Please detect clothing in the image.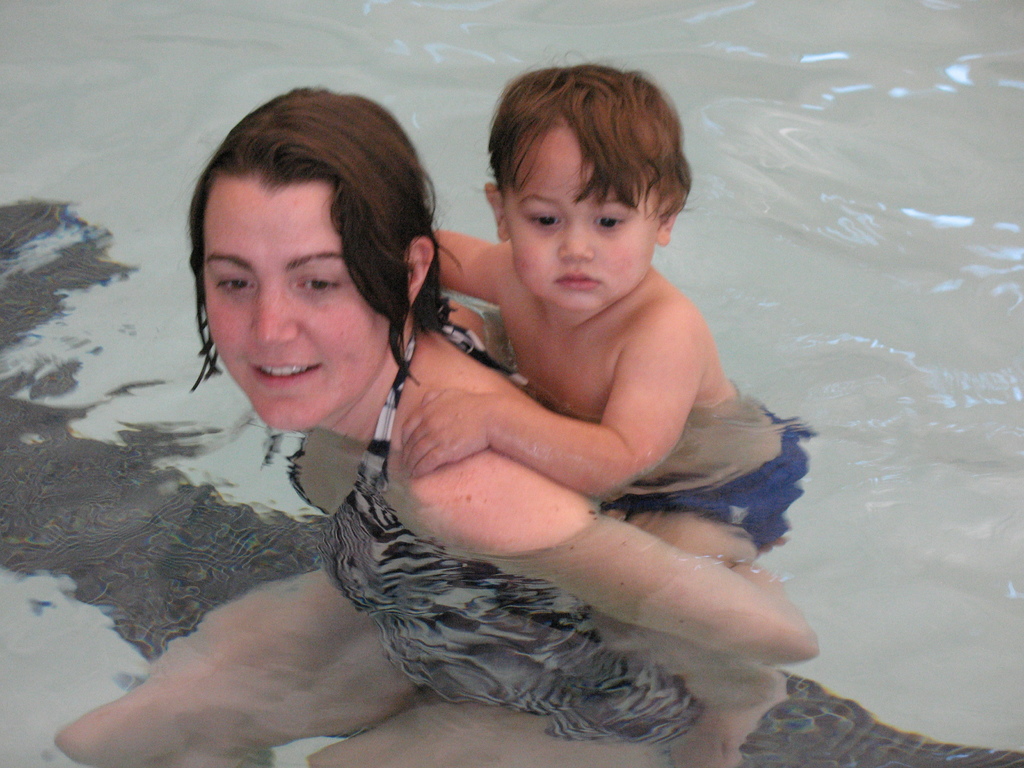
bbox=(288, 289, 708, 747).
